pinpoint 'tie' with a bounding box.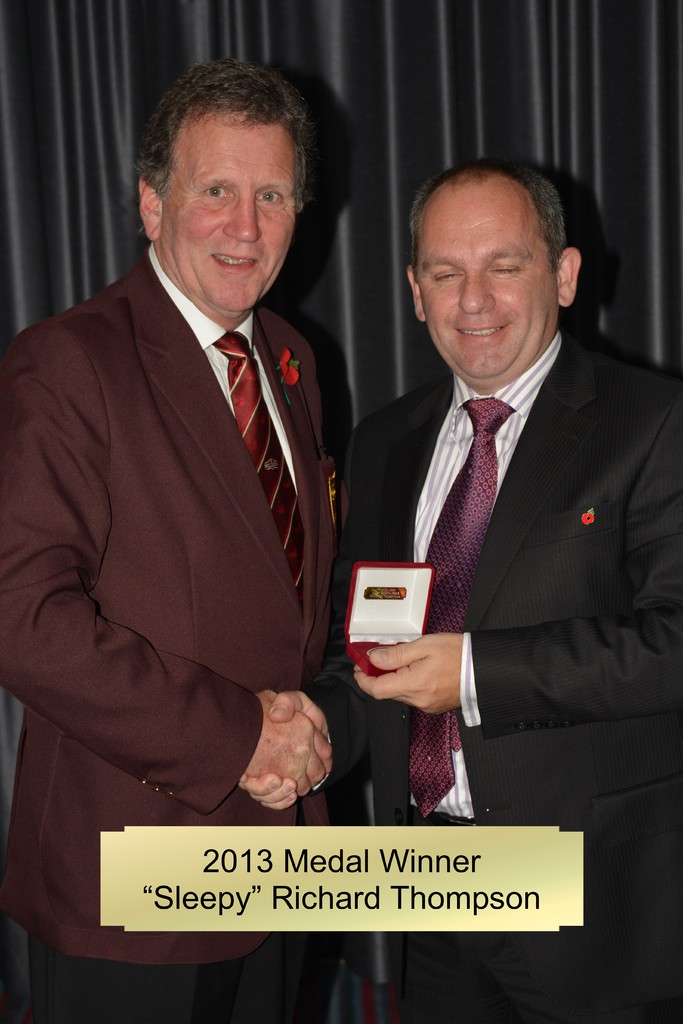
region(406, 398, 511, 823).
